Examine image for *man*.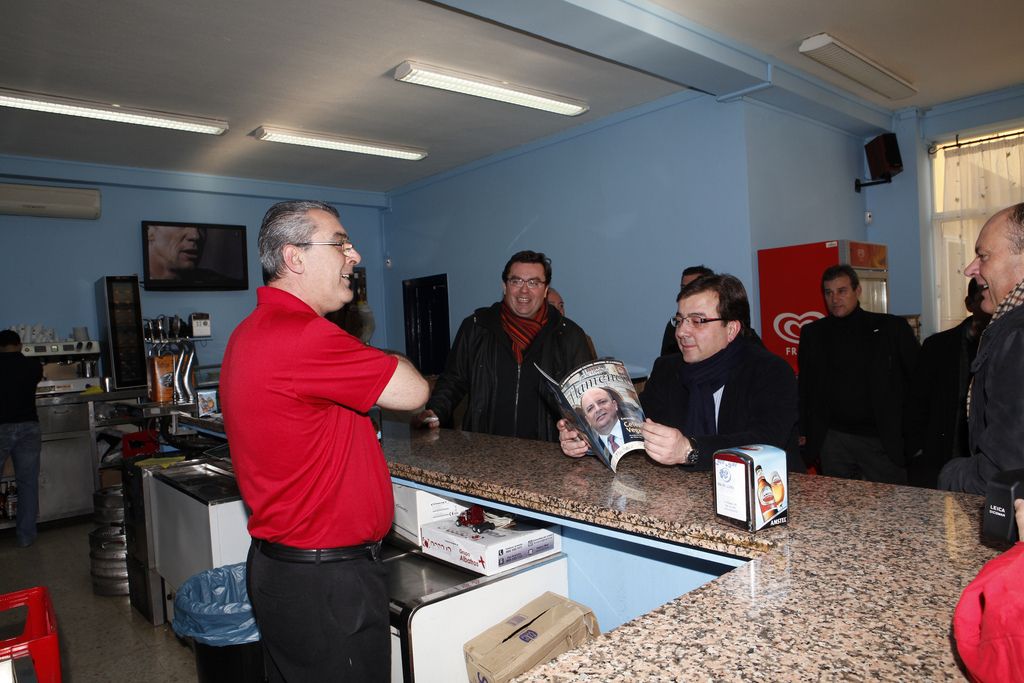
Examination result: box(800, 257, 939, 493).
